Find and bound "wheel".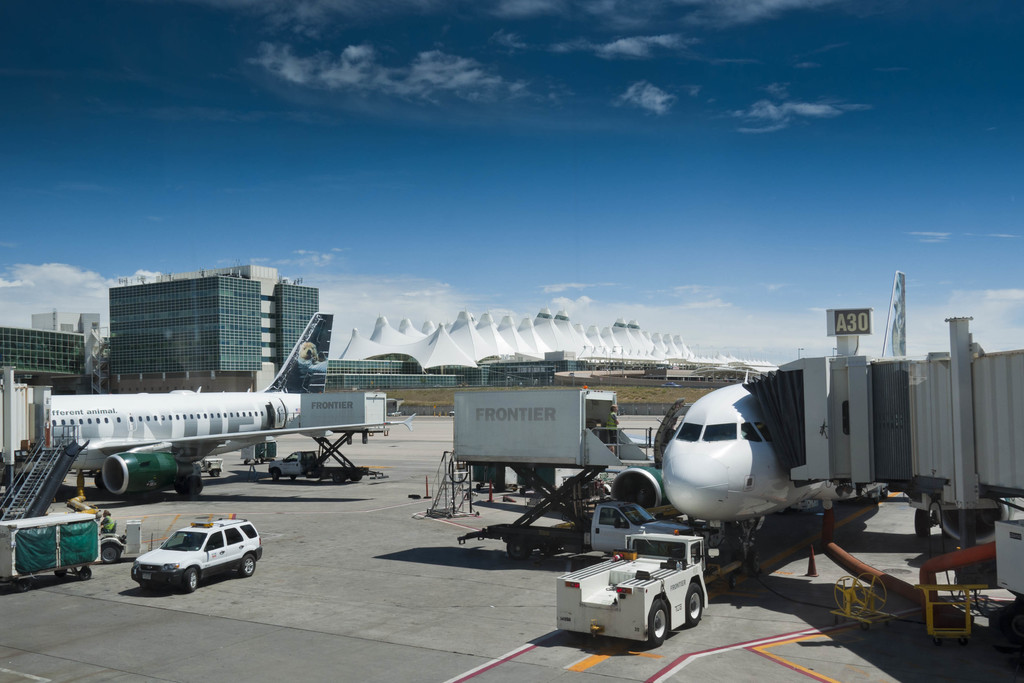
Bound: 520,486,525,494.
